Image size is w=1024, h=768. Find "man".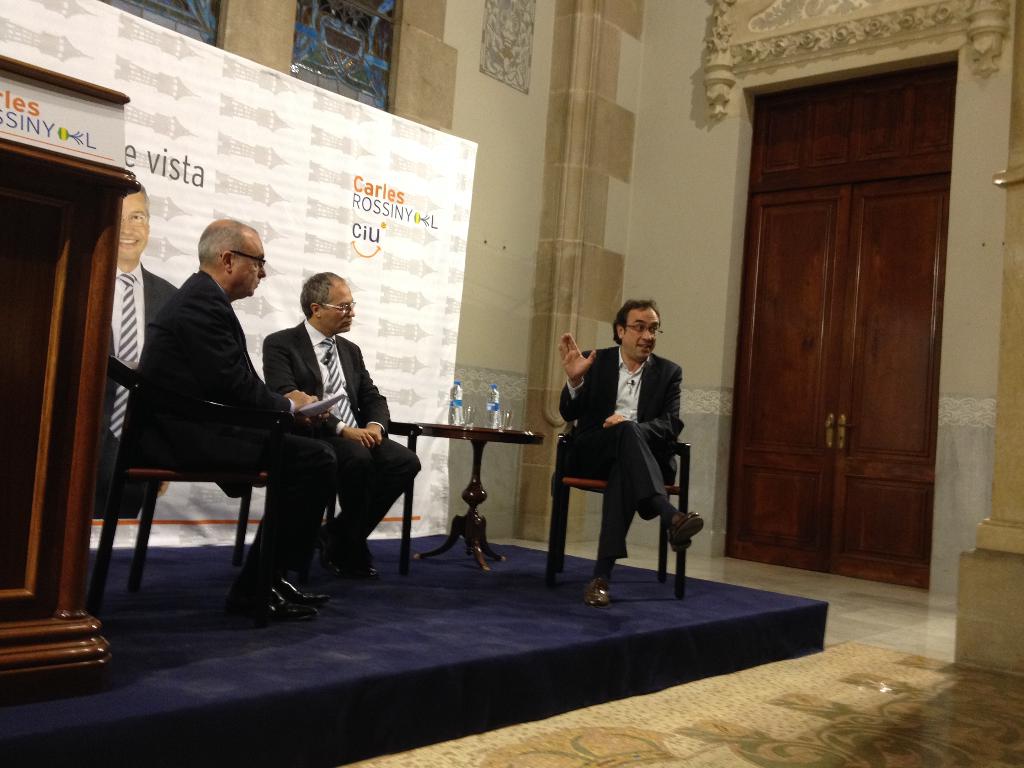
[260,270,422,584].
